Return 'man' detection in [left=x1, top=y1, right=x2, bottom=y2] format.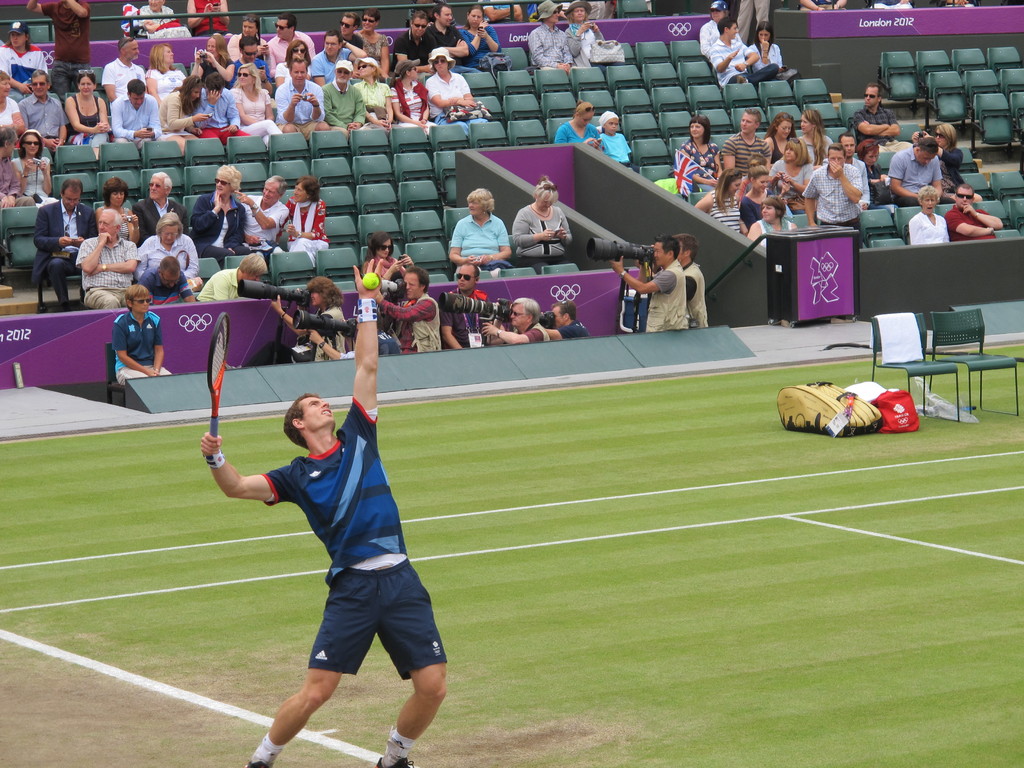
[left=205, top=72, right=244, bottom=140].
